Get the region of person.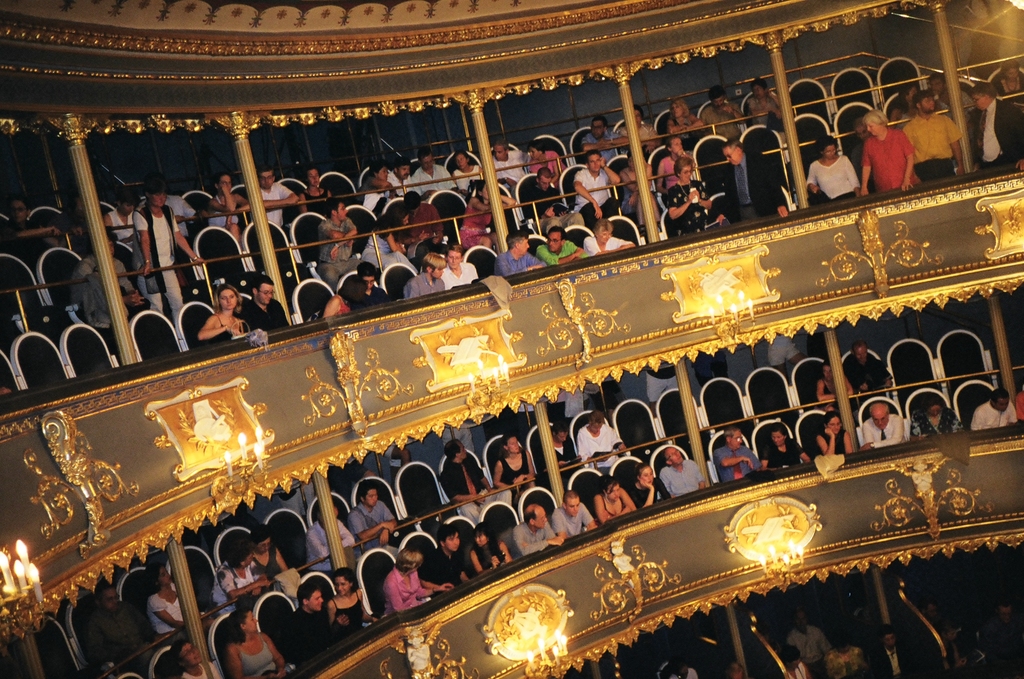
814 410 855 455.
